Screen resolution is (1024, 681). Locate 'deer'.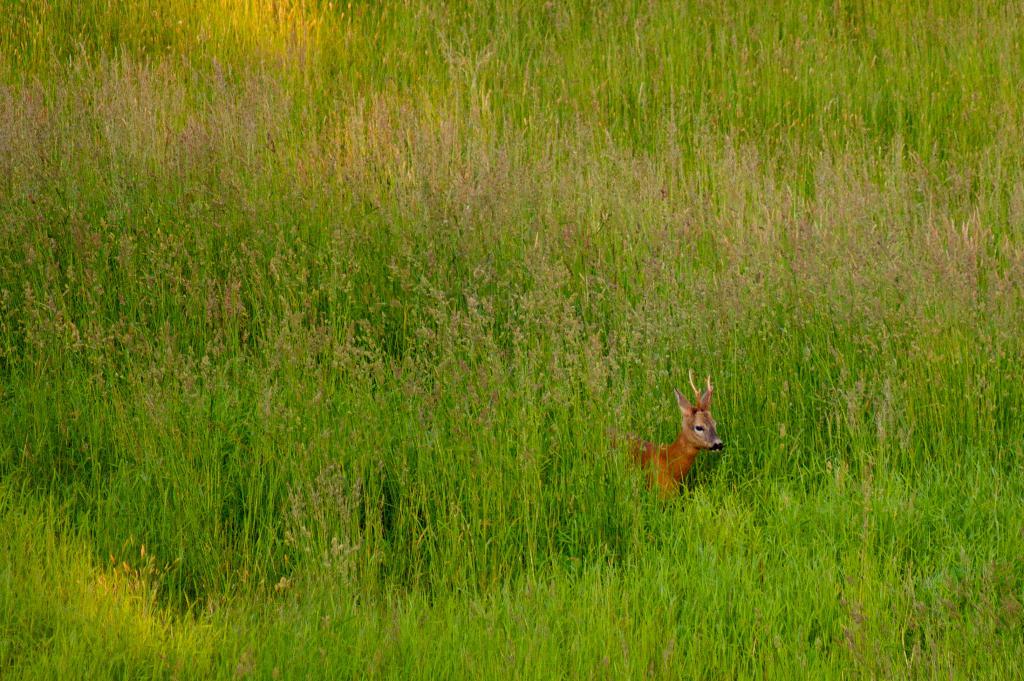
[left=604, top=364, right=724, bottom=516].
